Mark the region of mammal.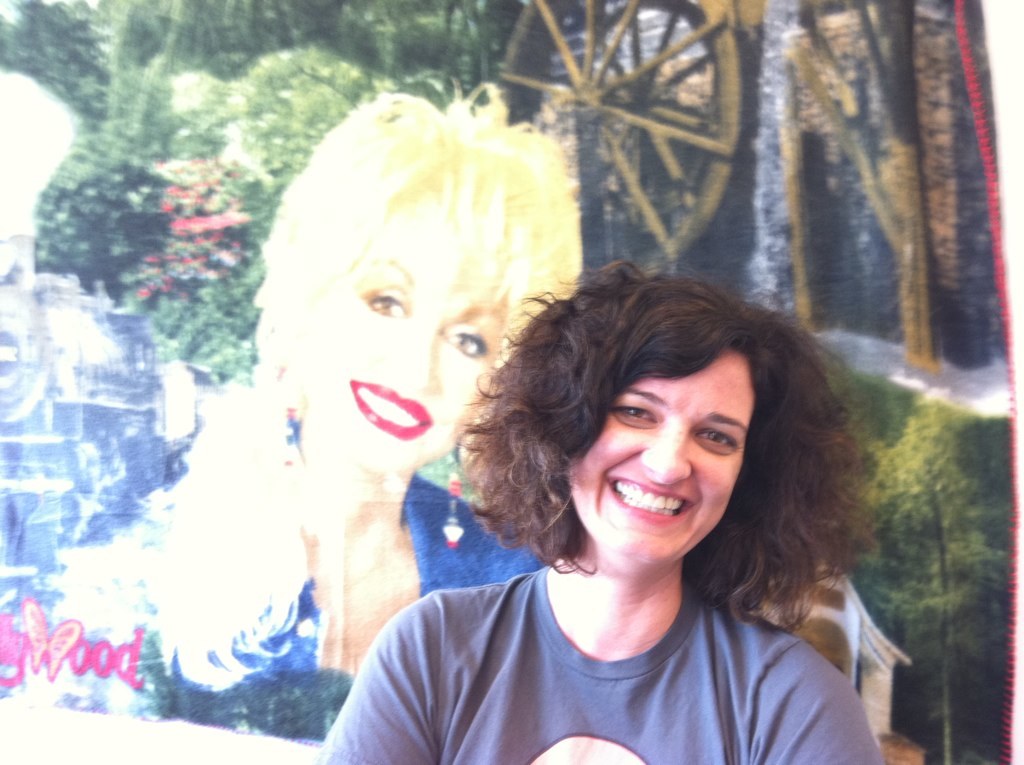
Region: (left=0, top=74, right=585, bottom=764).
